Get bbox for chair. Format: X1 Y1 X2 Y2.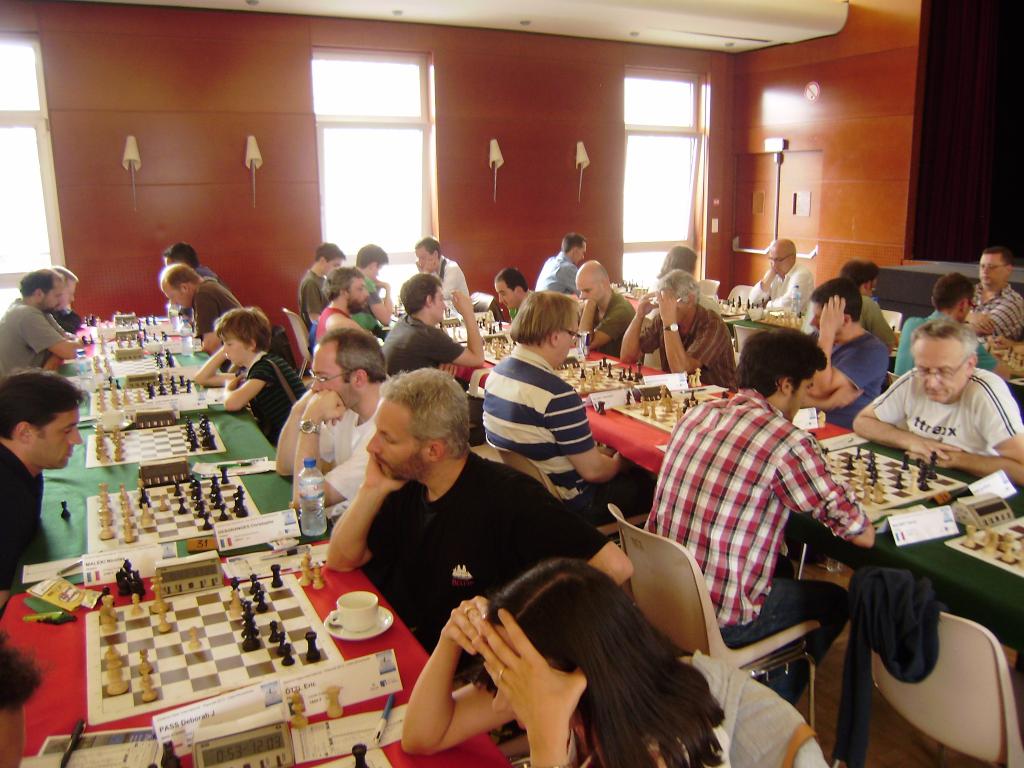
280 309 316 382.
